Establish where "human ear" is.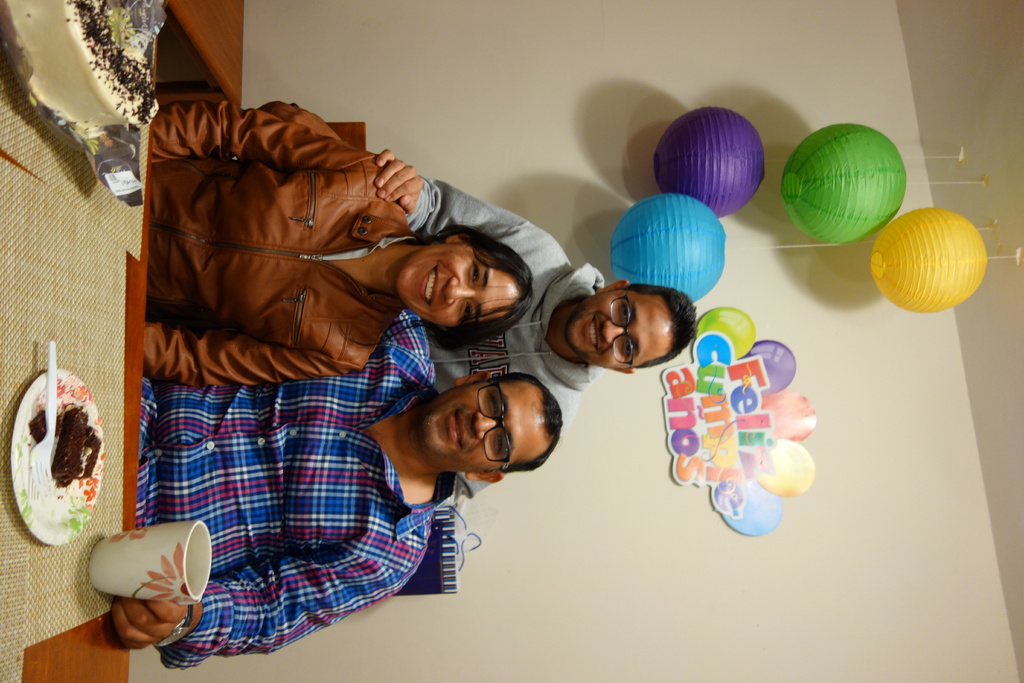
Established at select_region(606, 367, 635, 372).
